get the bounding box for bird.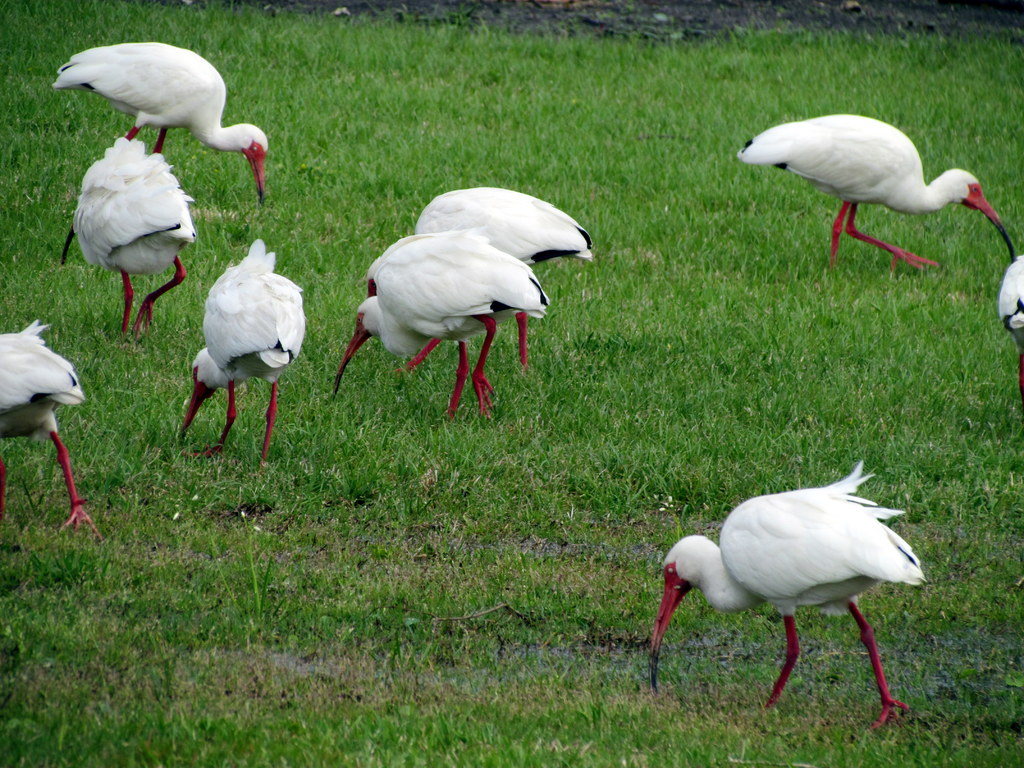
[left=173, top=234, right=314, bottom=470].
